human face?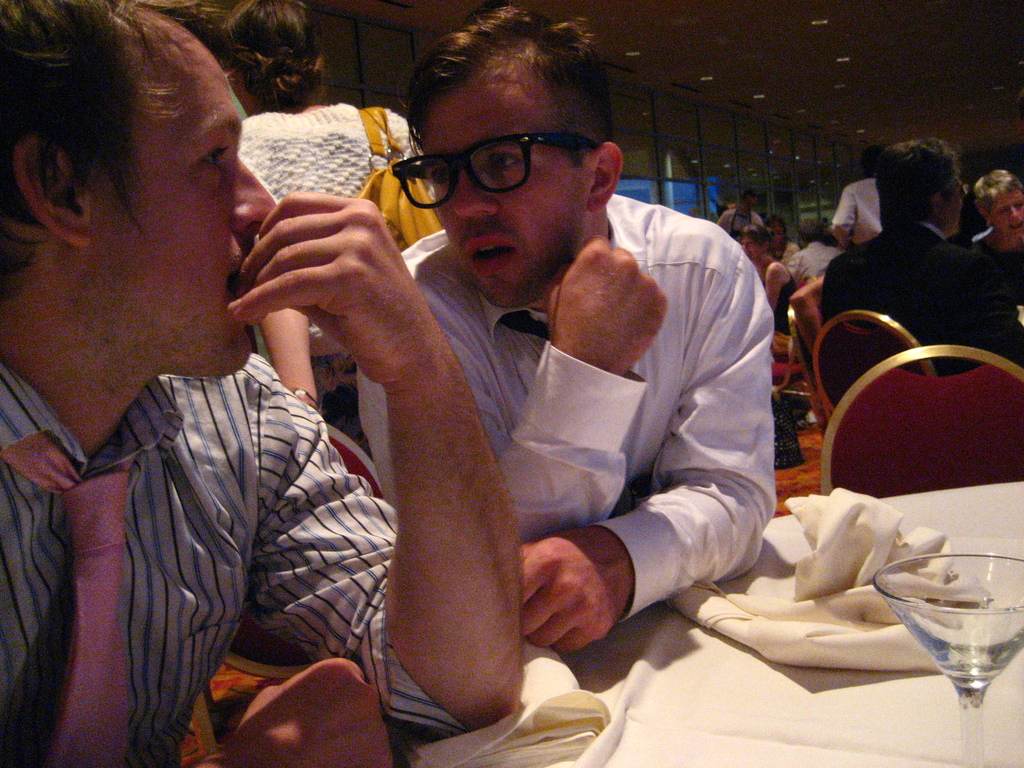
BBox(421, 61, 593, 308)
